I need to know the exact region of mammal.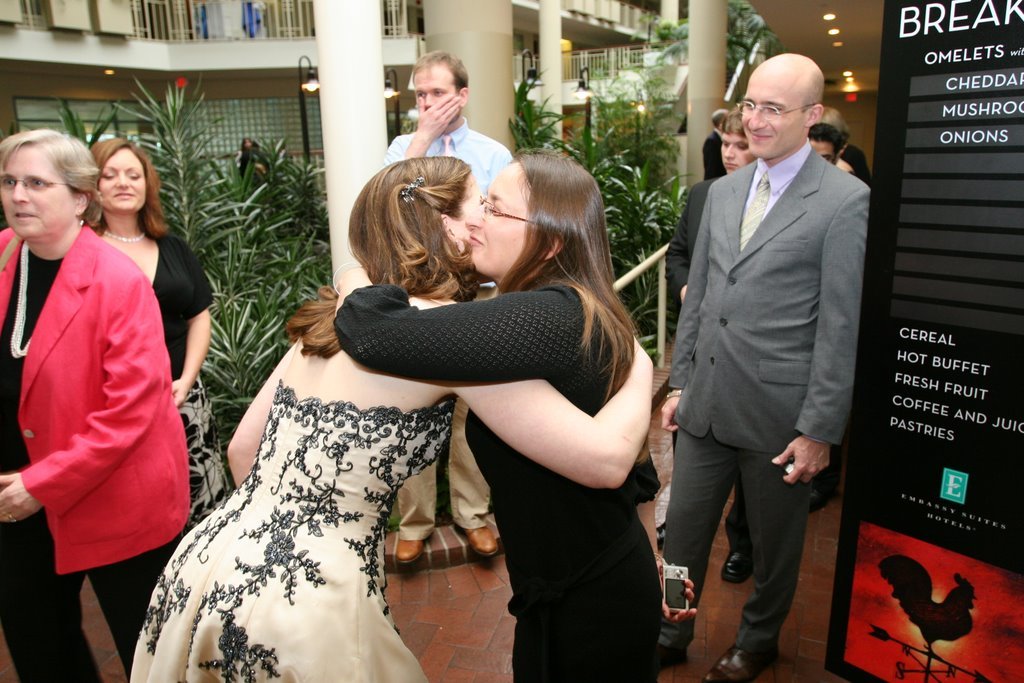
Region: (382,49,514,570).
